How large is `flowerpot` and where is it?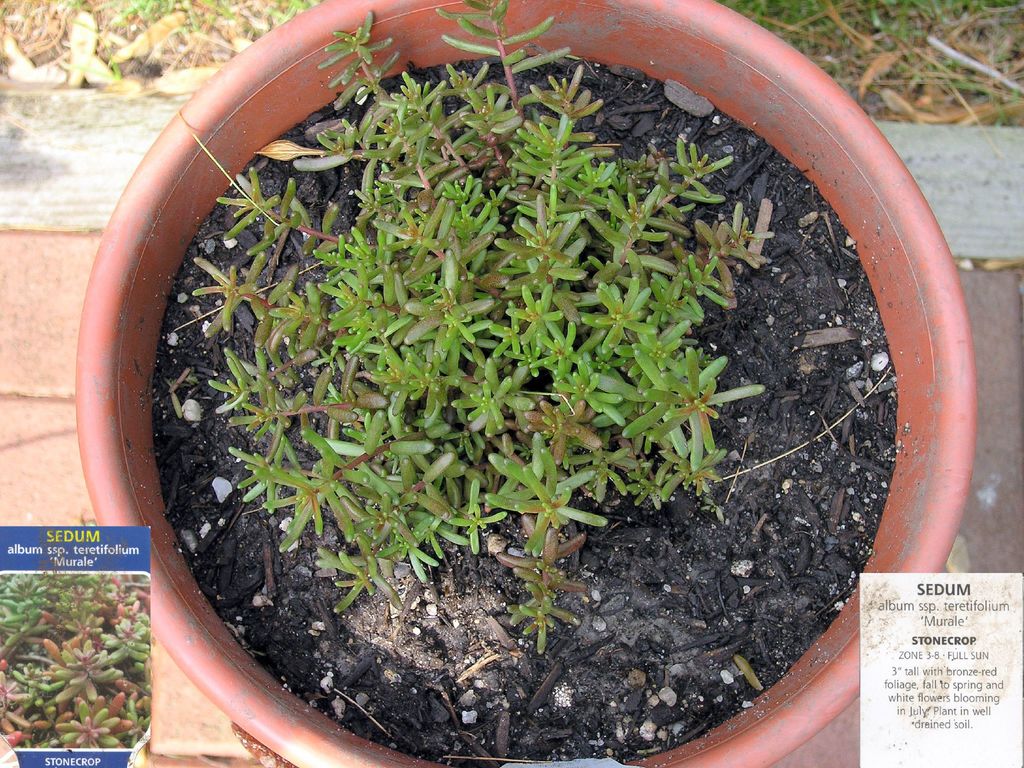
Bounding box: left=81, top=0, right=924, bottom=766.
